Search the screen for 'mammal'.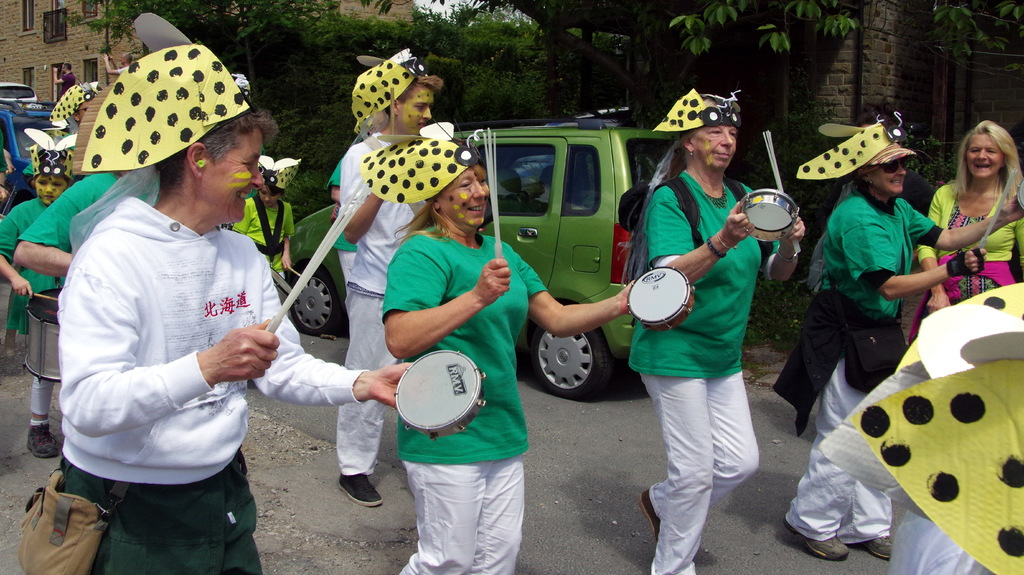
Found at {"left": 53, "top": 63, "right": 74, "bottom": 99}.
